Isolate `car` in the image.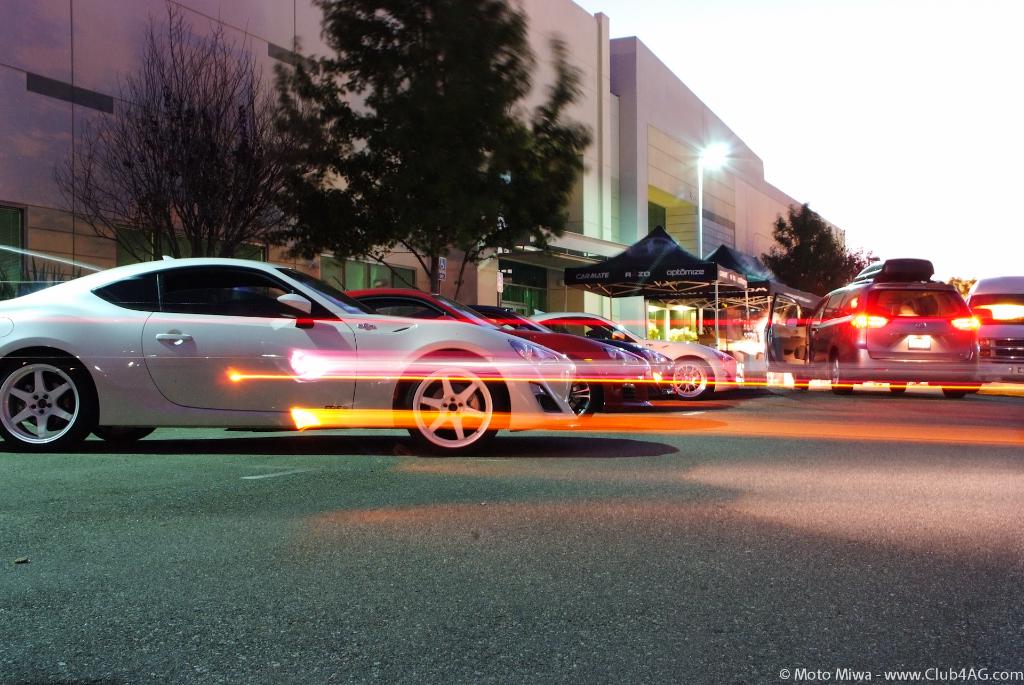
Isolated region: region(0, 255, 594, 455).
